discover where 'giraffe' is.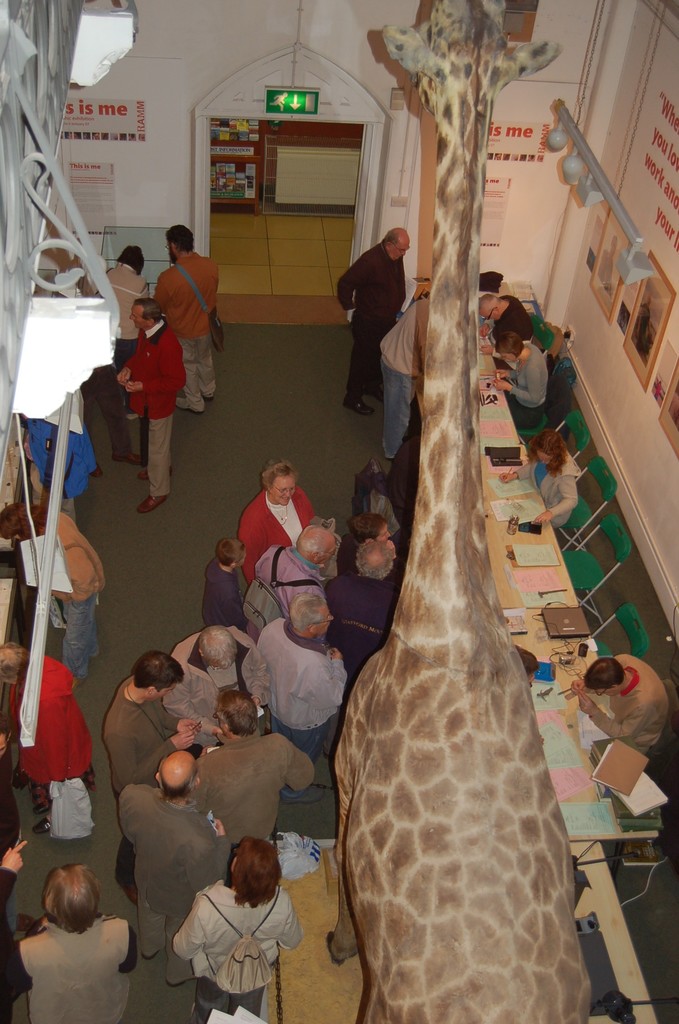
Discovered at [330,0,577,1022].
